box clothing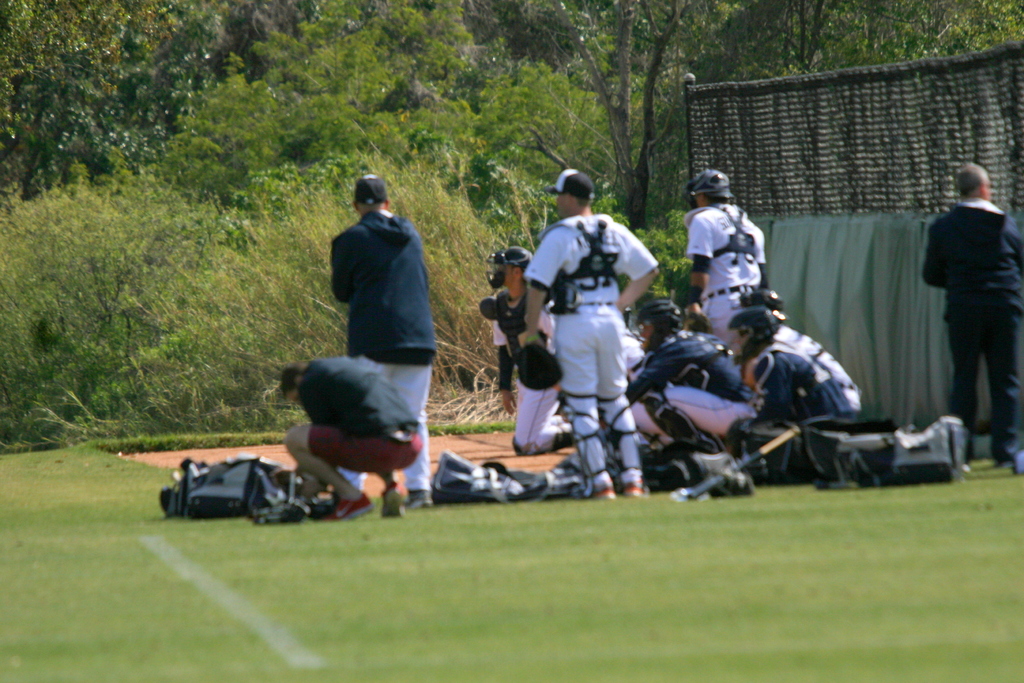
x1=298 y1=354 x2=425 y2=475
